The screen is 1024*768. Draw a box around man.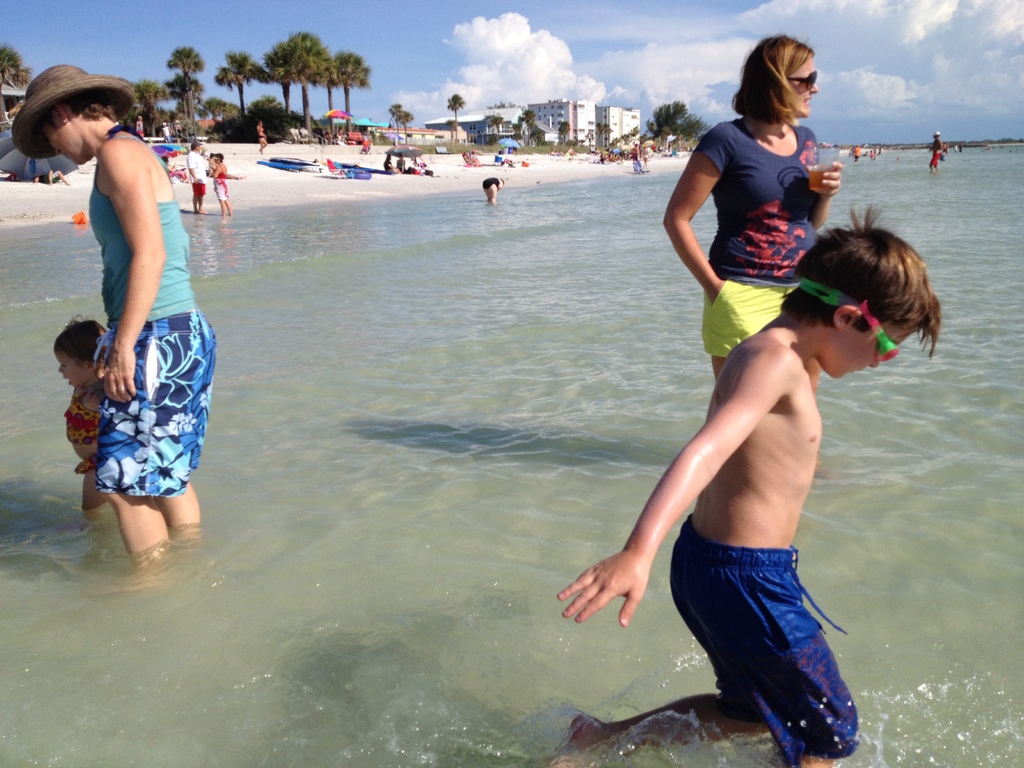
[x1=851, y1=145, x2=861, y2=161].
